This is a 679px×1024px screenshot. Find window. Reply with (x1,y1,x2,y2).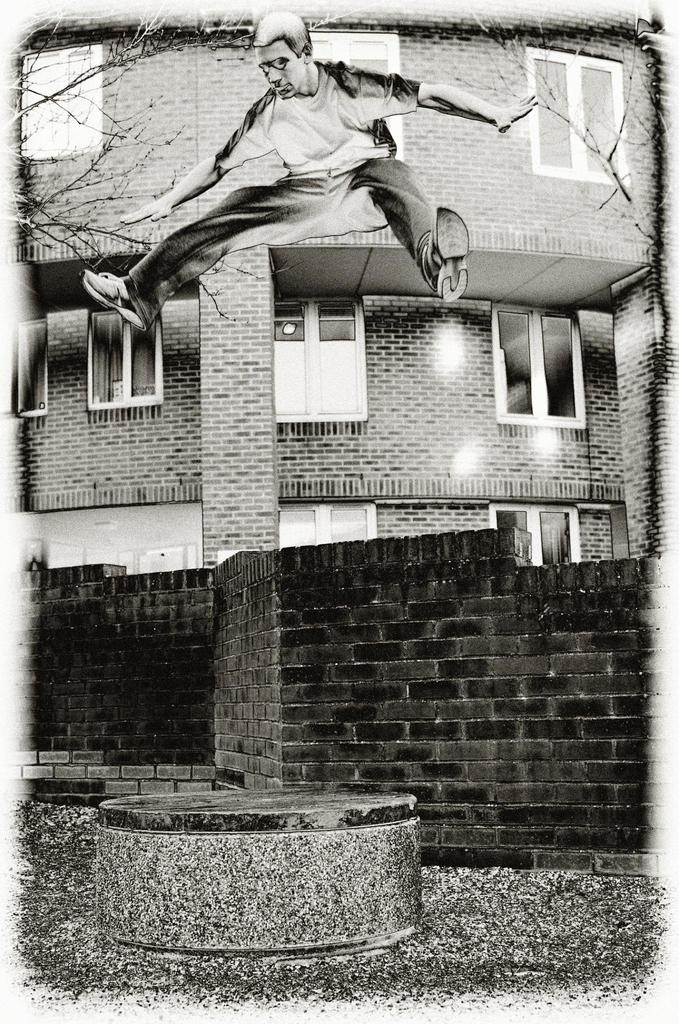
(14,323,42,414).
